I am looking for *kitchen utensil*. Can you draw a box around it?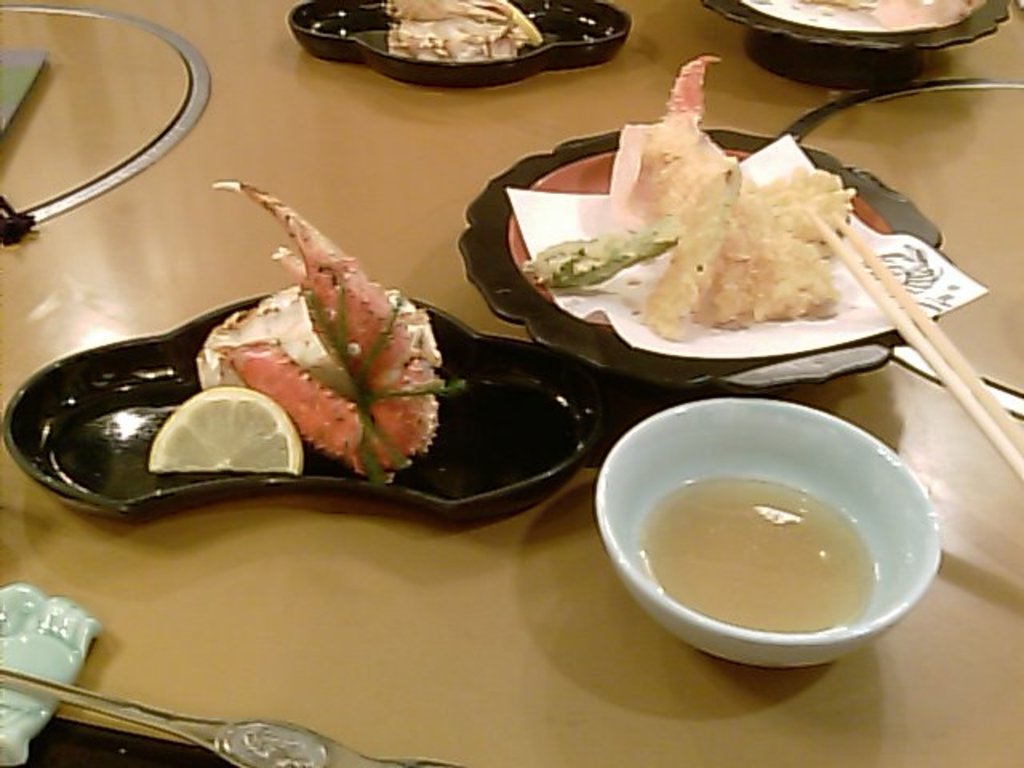
Sure, the bounding box is (608, 350, 986, 658).
